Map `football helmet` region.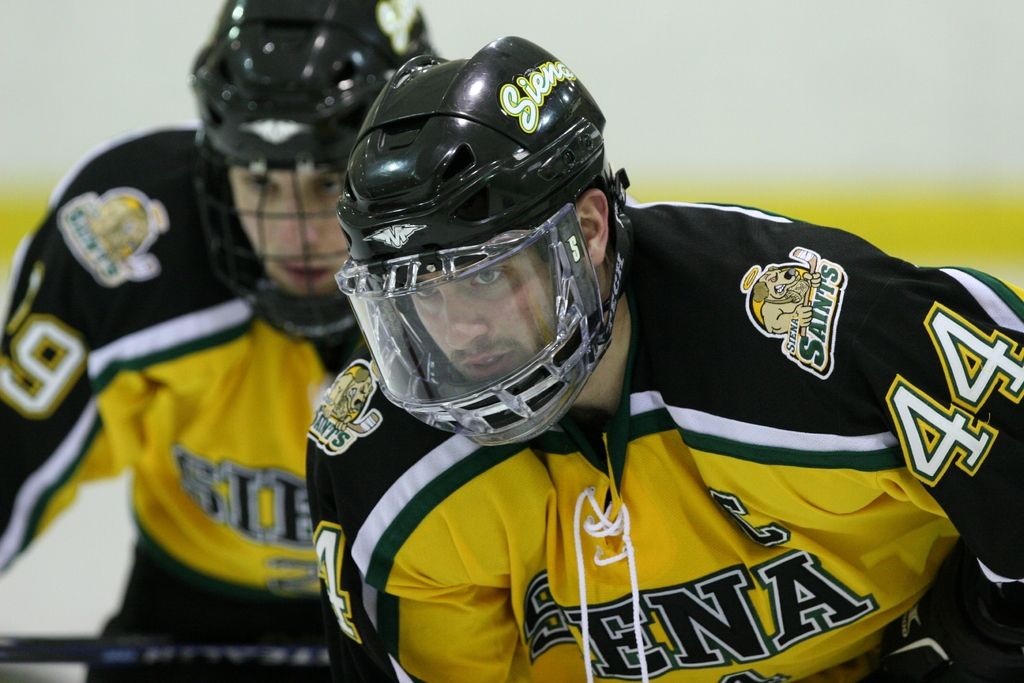
Mapped to crop(189, 0, 436, 340).
